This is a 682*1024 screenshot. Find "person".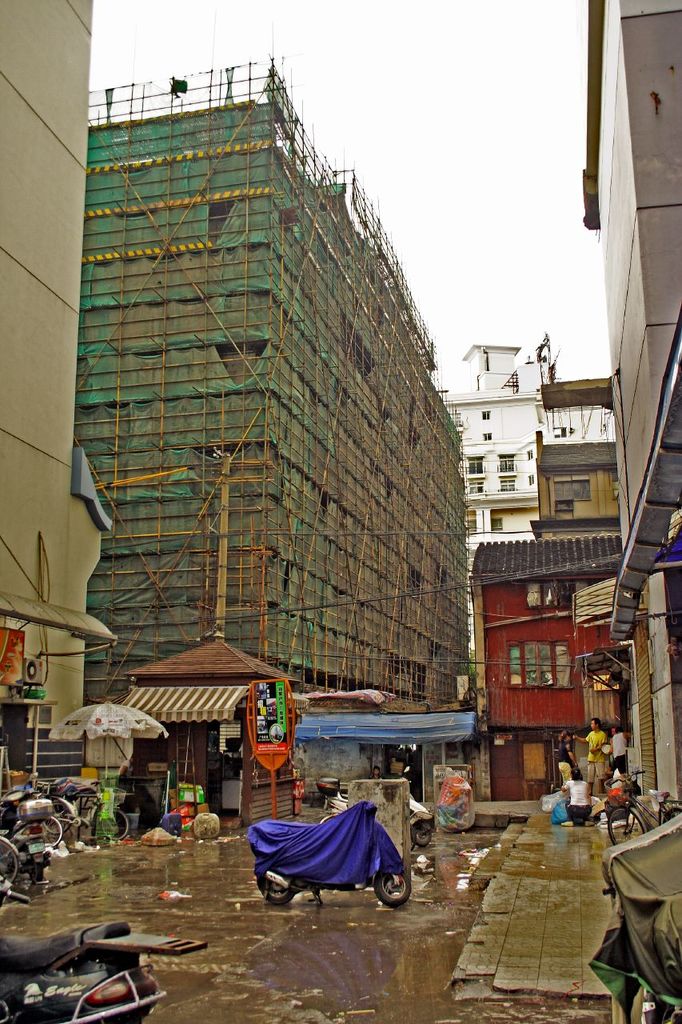
Bounding box: bbox=[562, 730, 592, 786].
